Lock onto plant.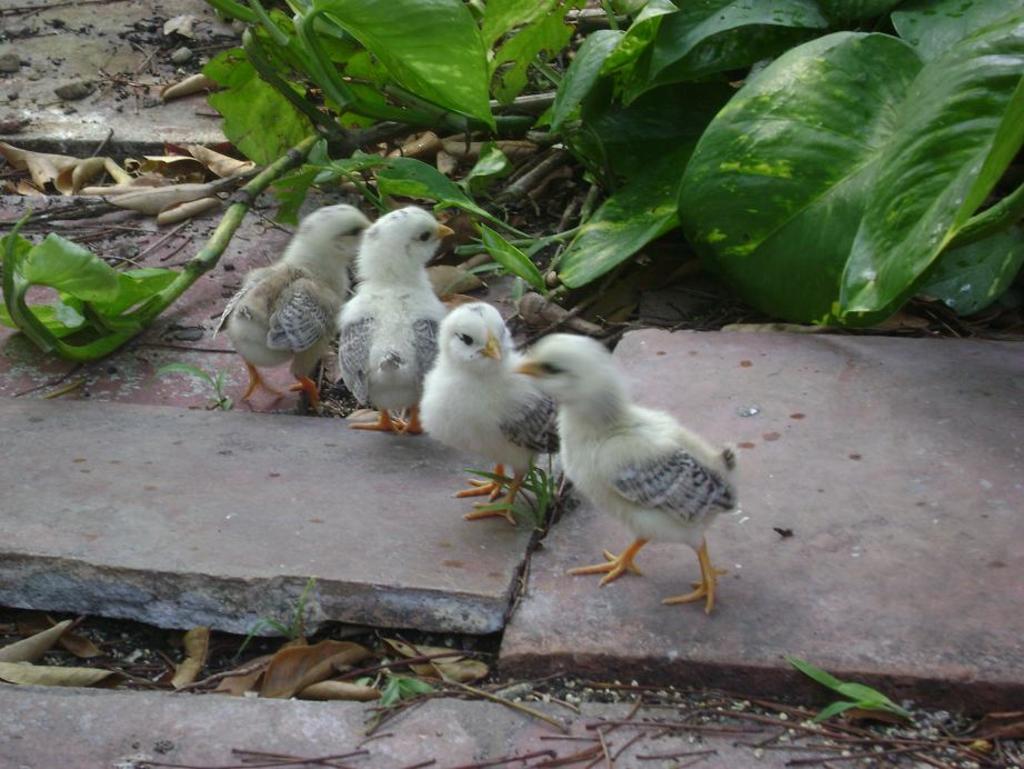
Locked: locate(784, 656, 918, 718).
